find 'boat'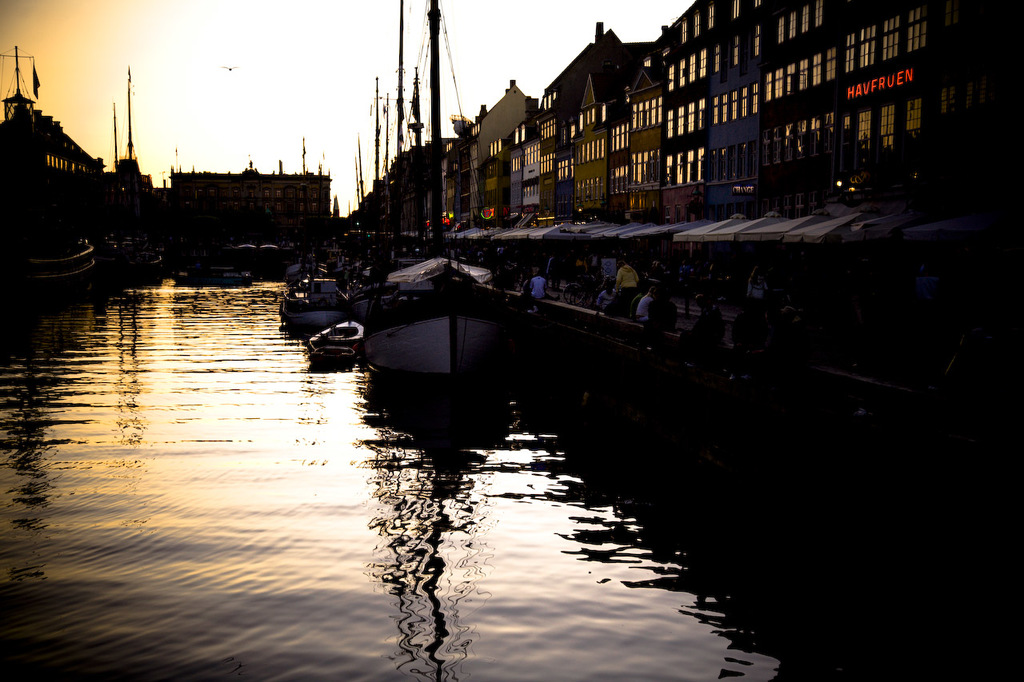
[x1=316, y1=314, x2=364, y2=353]
